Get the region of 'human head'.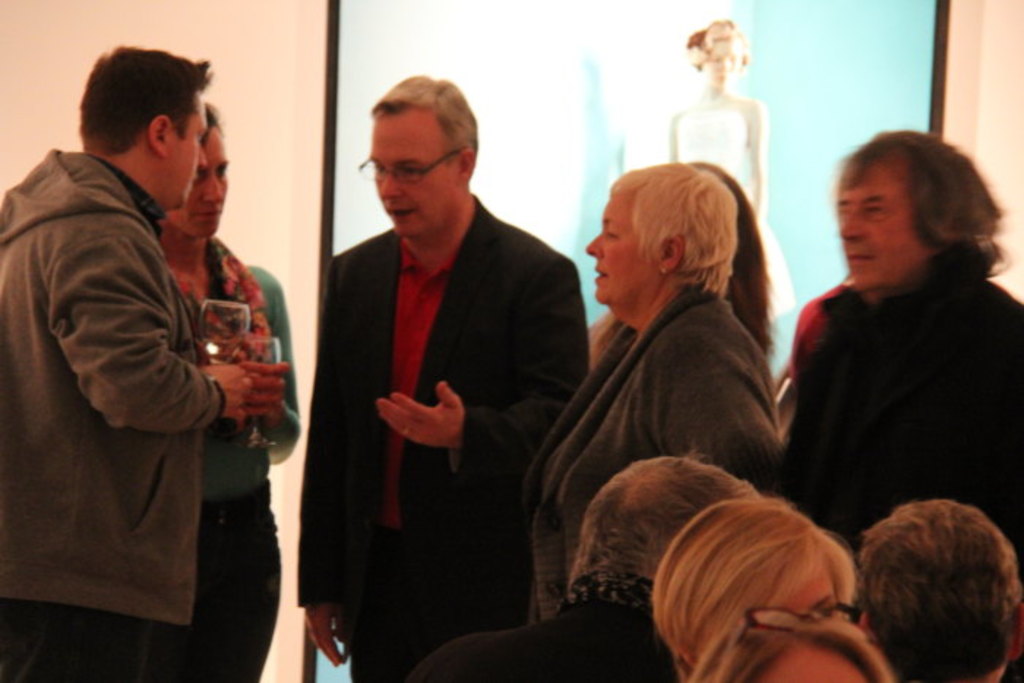
[x1=80, y1=44, x2=217, y2=211].
